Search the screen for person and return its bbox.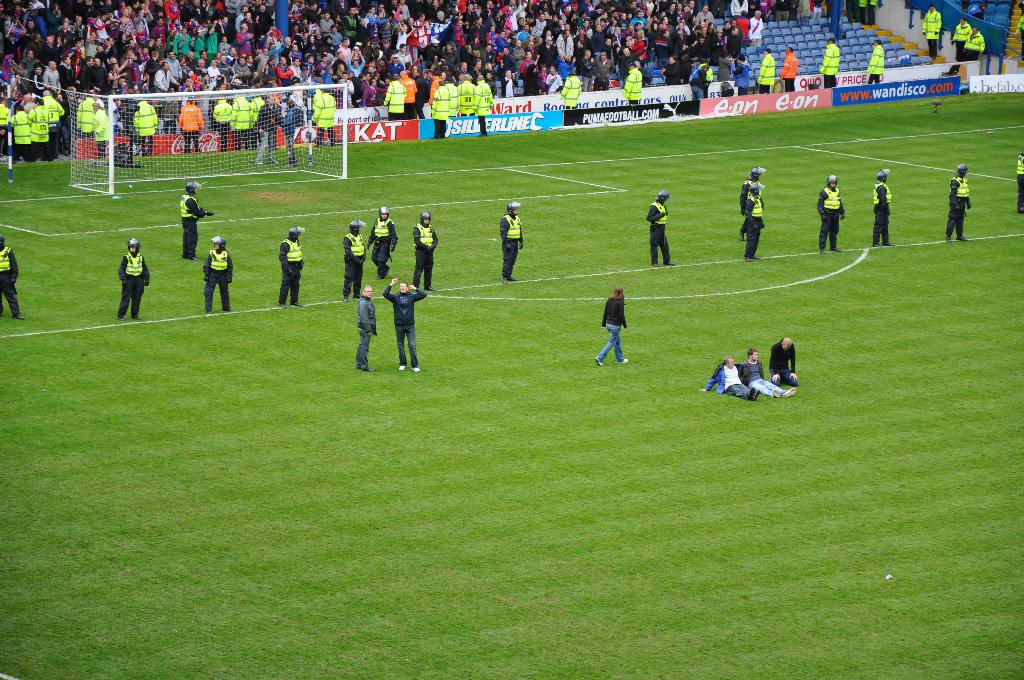
Found: [left=746, top=185, right=767, bottom=261].
